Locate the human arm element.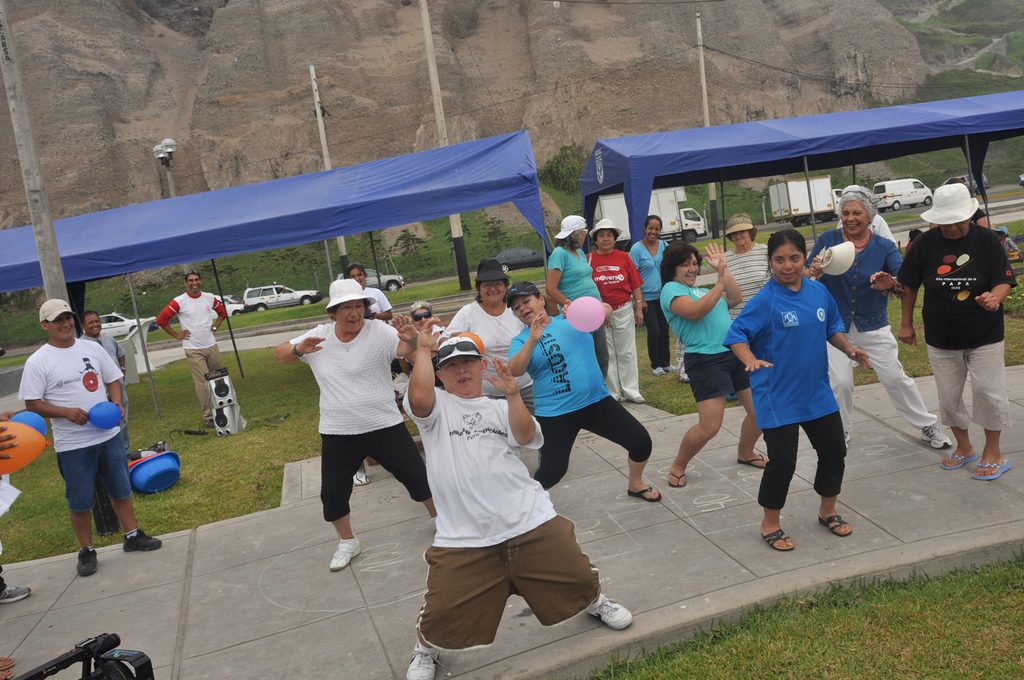
Element bbox: bbox(375, 314, 431, 364).
